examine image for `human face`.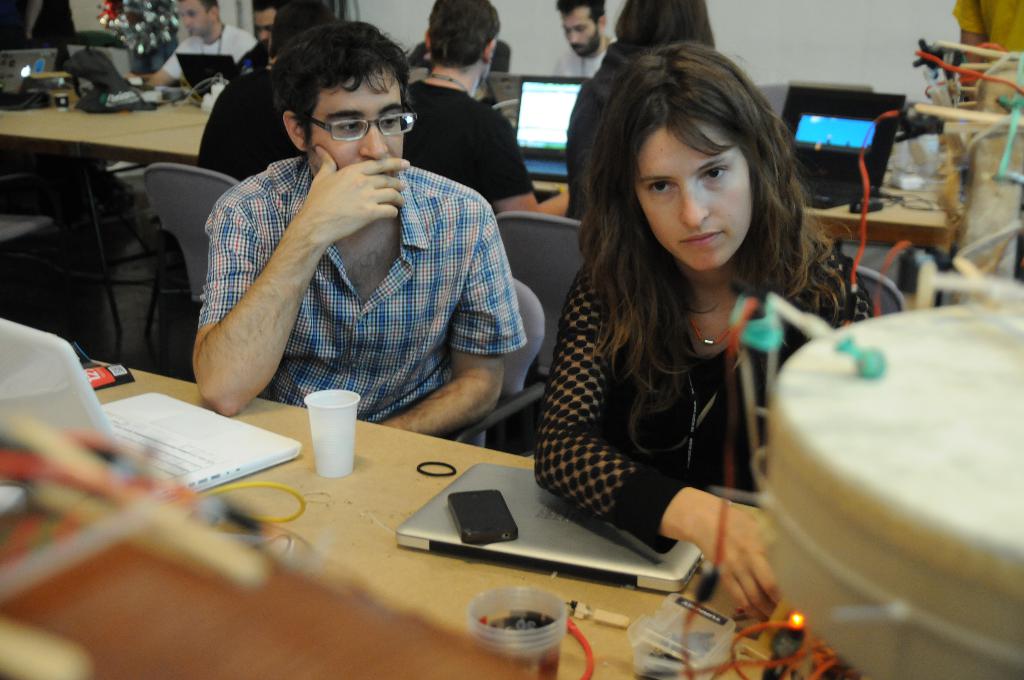
Examination result: pyautogui.locateOnScreen(176, 0, 211, 36).
